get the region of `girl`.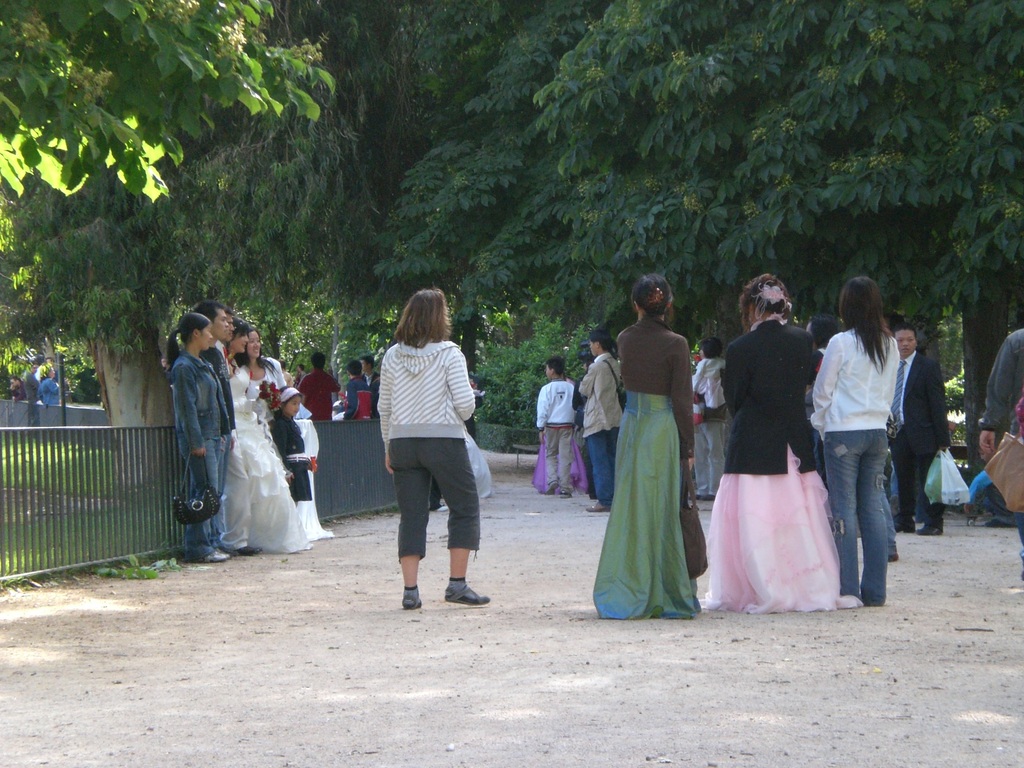
bbox=[235, 323, 289, 417].
